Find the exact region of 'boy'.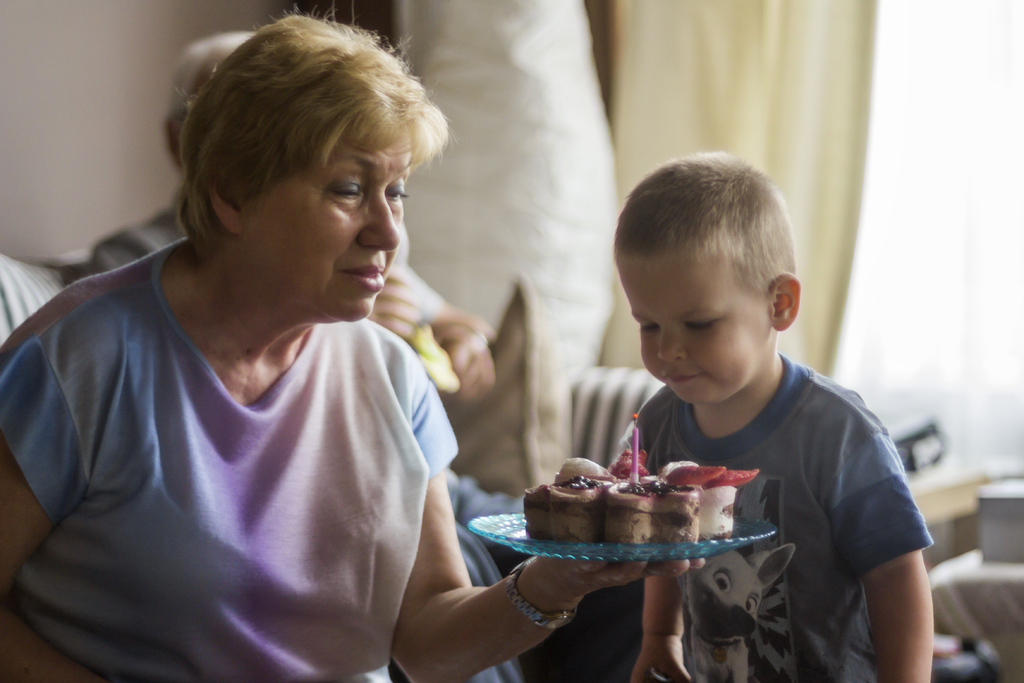
Exact region: [572,150,929,654].
